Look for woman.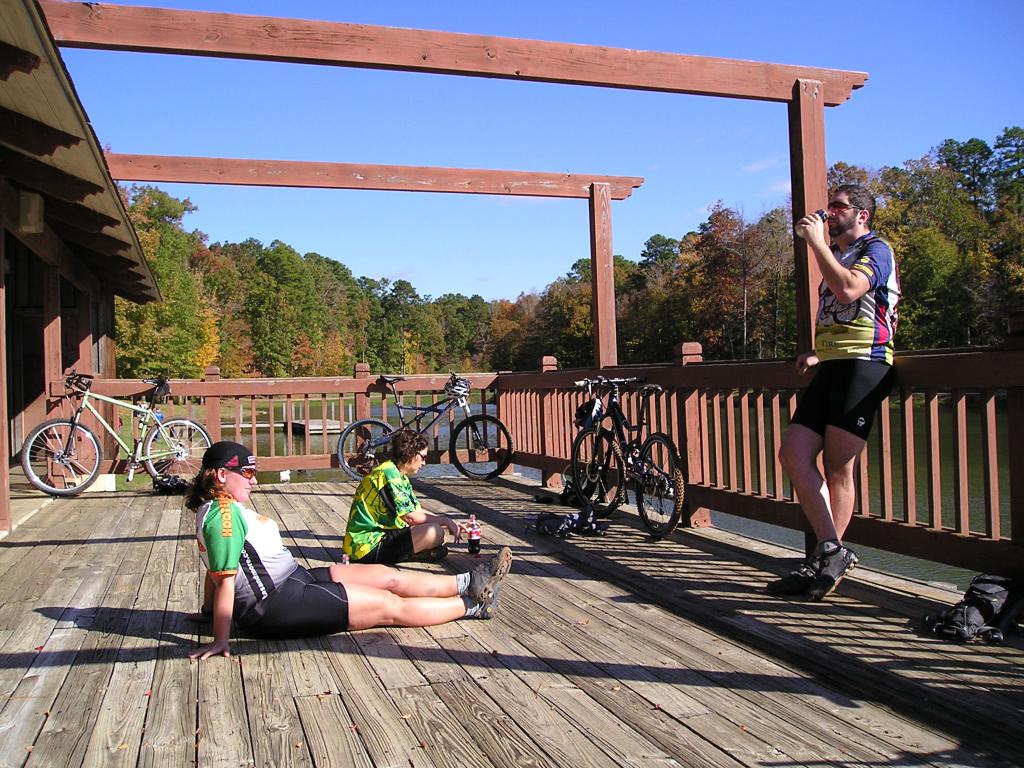
Found: left=200, top=429, right=477, bottom=655.
